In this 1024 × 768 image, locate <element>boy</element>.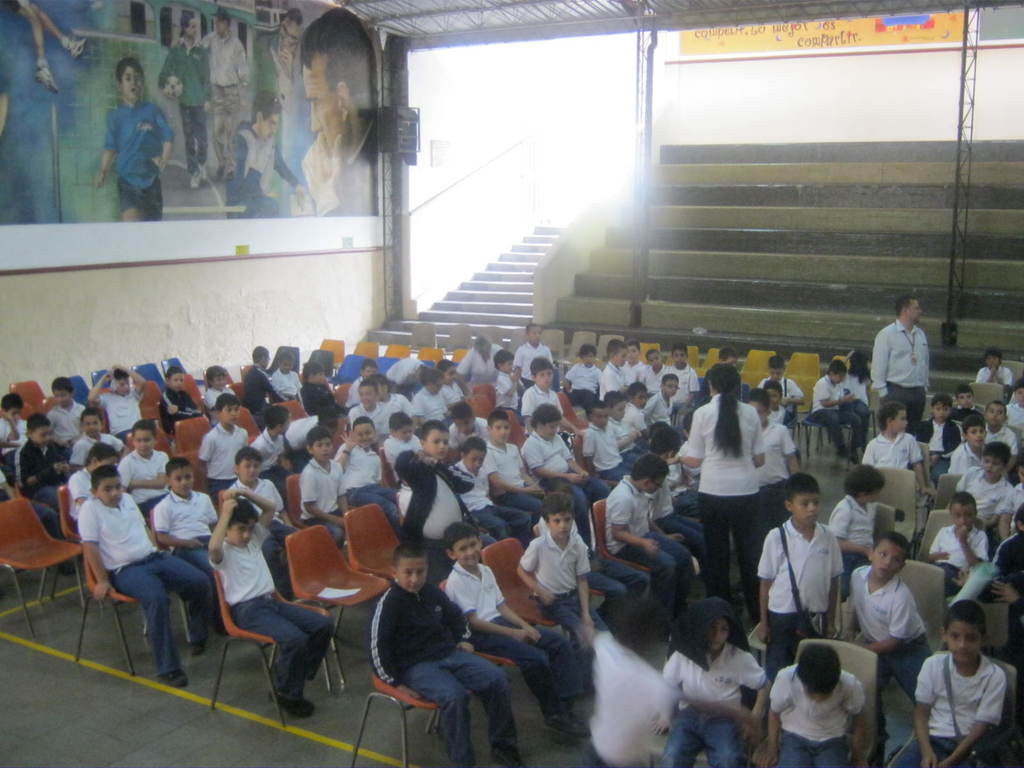
Bounding box: 0/394/28/490.
